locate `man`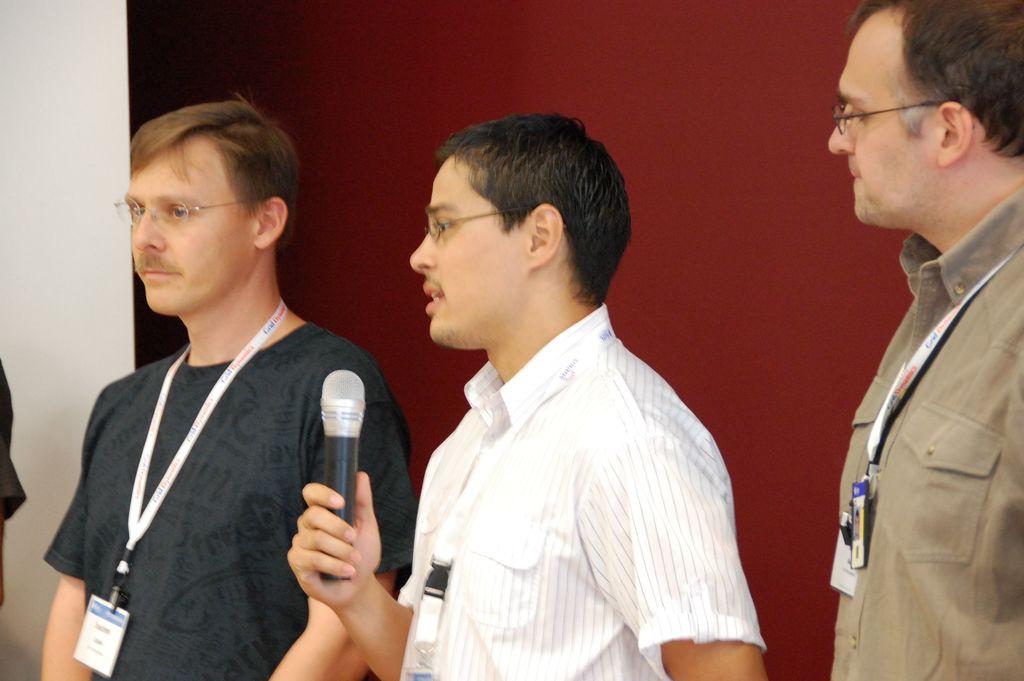
bbox(286, 117, 765, 680)
